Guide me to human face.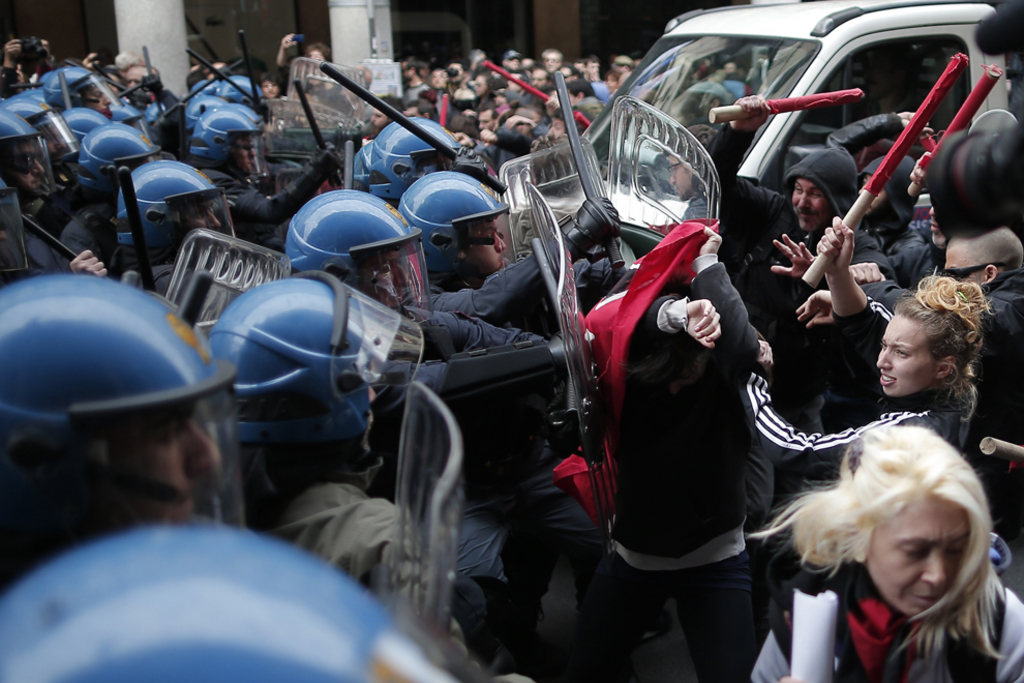
Guidance: 665, 154, 691, 195.
